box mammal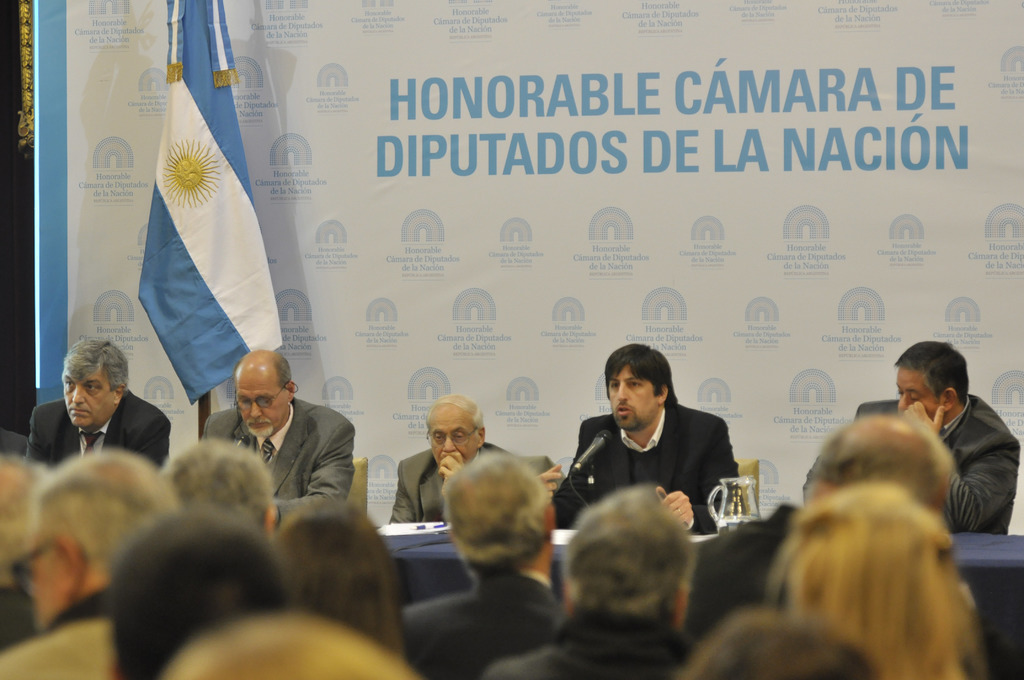
l=708, t=407, r=951, b=633
